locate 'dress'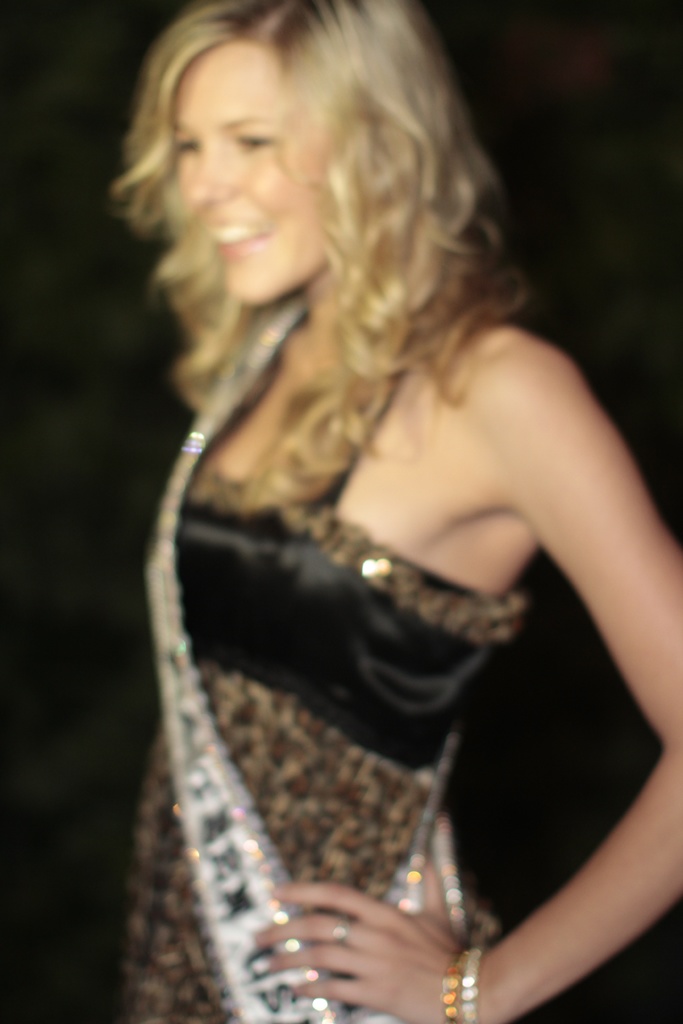
120 468 527 1023
